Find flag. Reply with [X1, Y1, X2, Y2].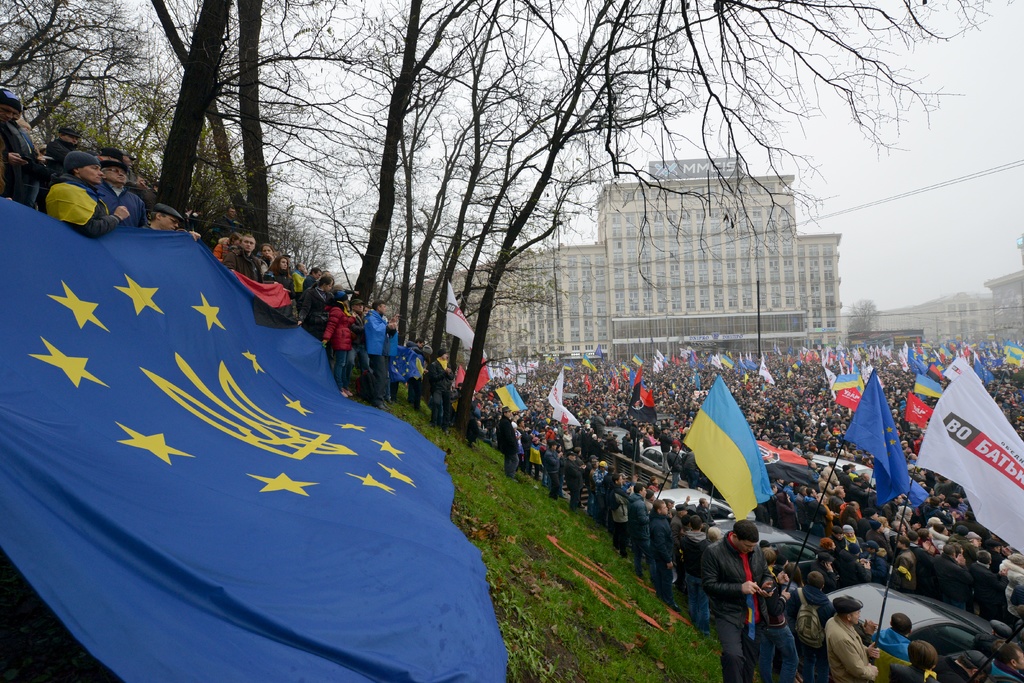
[441, 280, 484, 347].
